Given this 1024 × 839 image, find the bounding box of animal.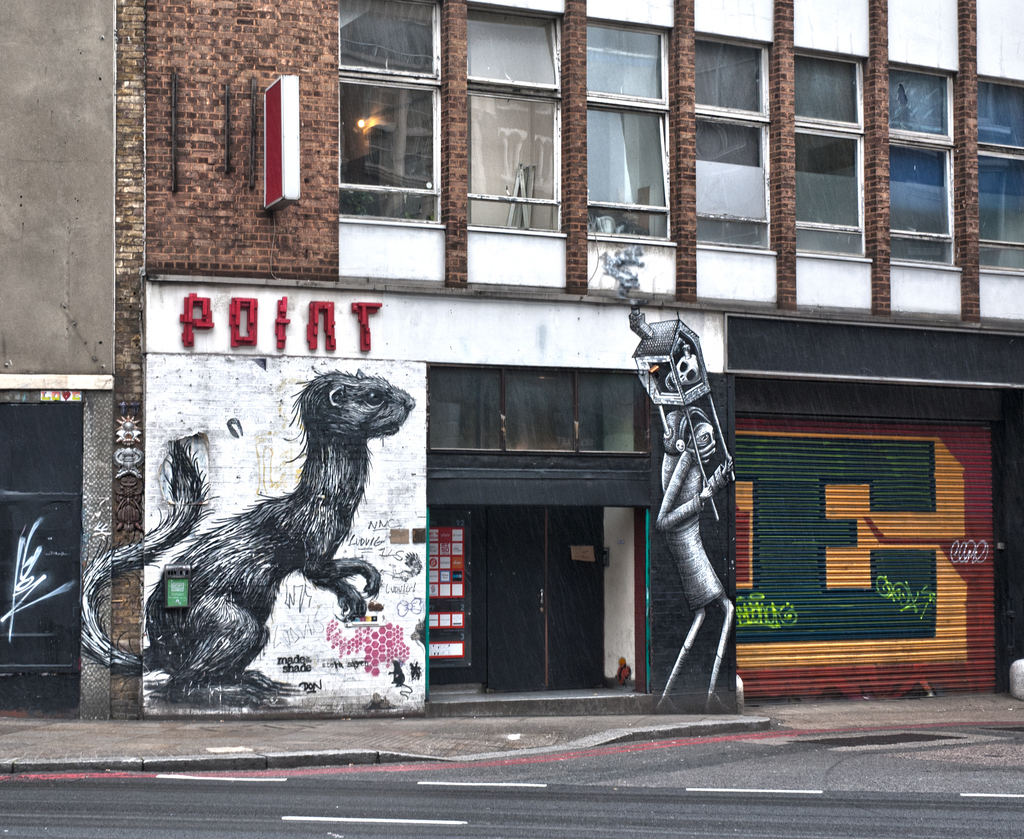
locate(78, 370, 417, 706).
